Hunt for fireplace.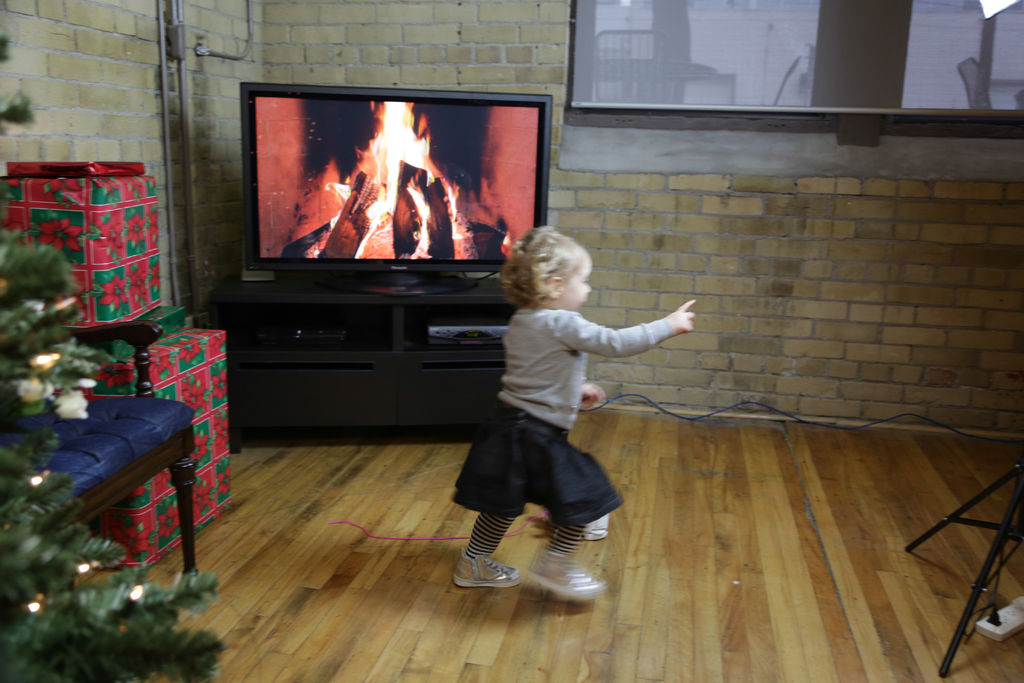
Hunted down at [left=255, top=95, right=539, bottom=257].
